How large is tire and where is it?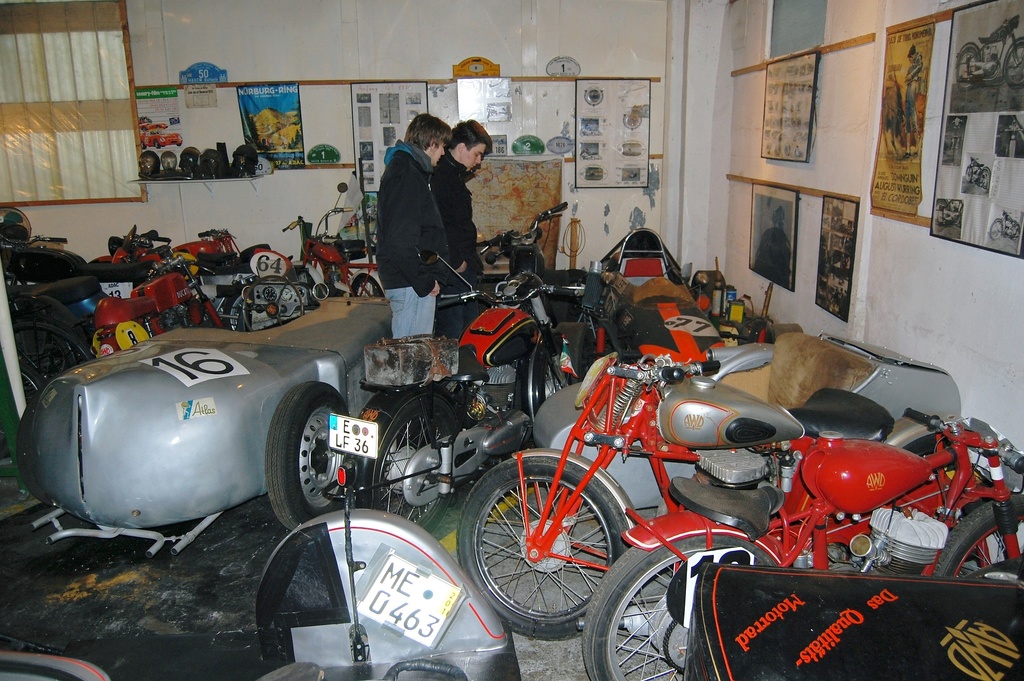
Bounding box: BBox(255, 385, 351, 534).
